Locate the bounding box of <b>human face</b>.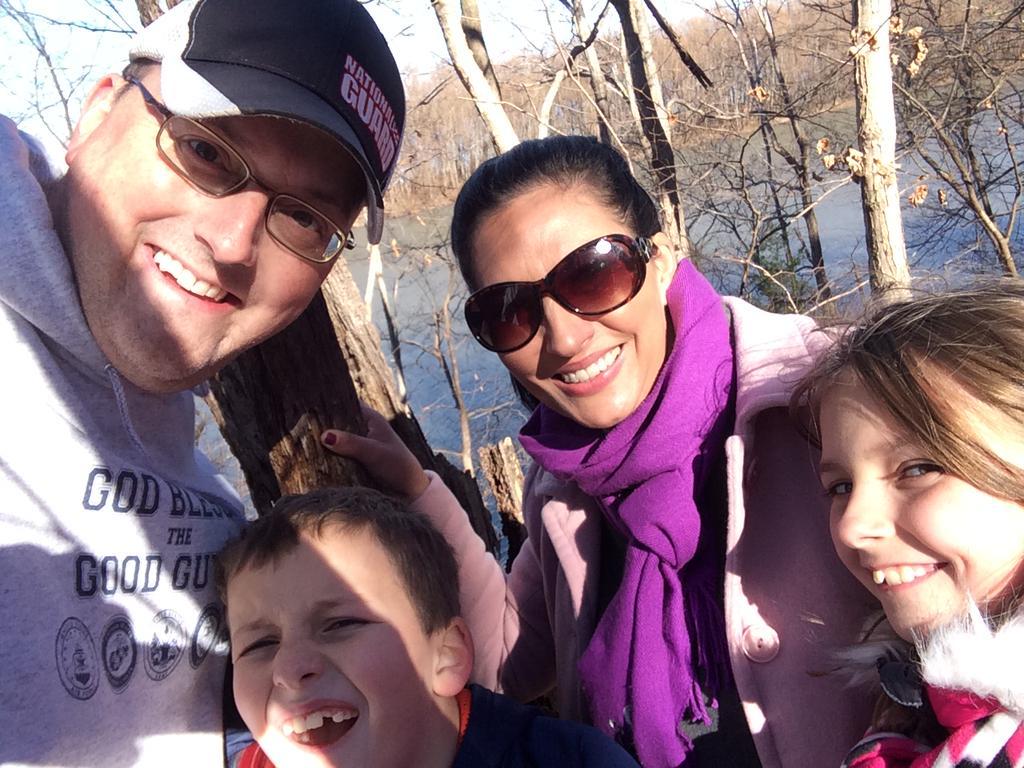
Bounding box: (x1=819, y1=366, x2=1023, y2=646).
